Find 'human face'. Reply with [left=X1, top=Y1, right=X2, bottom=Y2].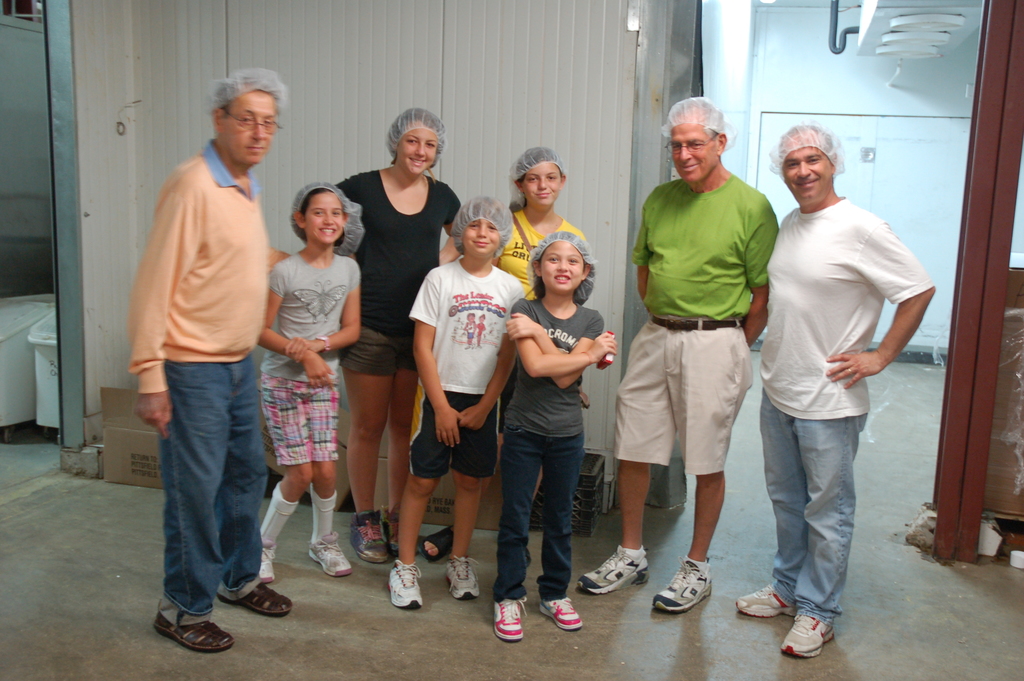
[left=465, top=213, right=500, bottom=255].
